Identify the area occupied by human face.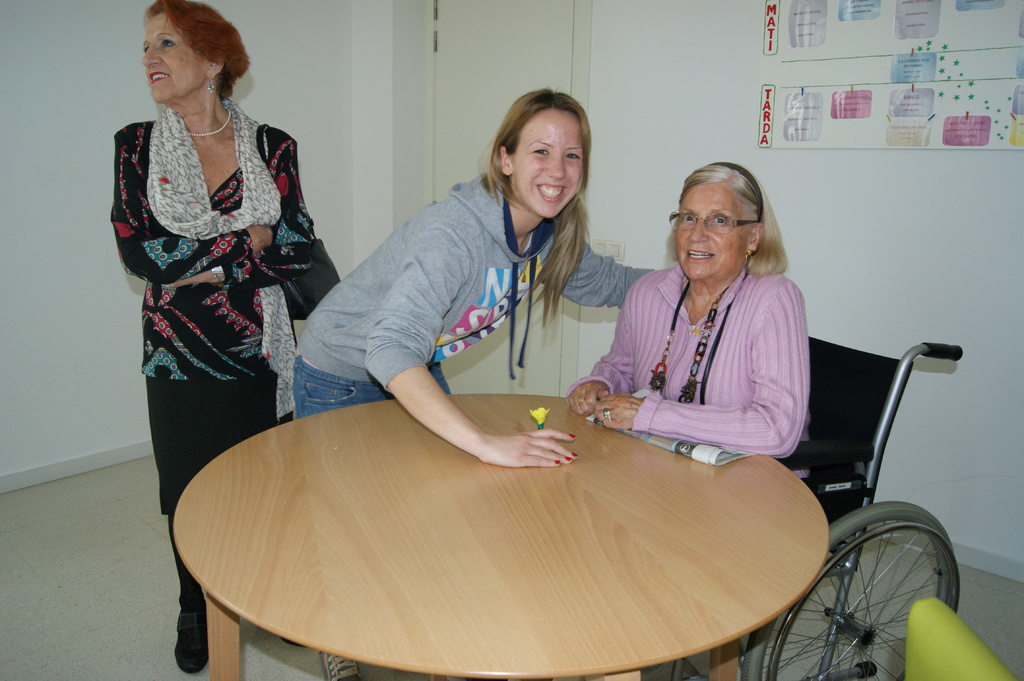
Area: (left=143, top=13, right=202, bottom=103).
